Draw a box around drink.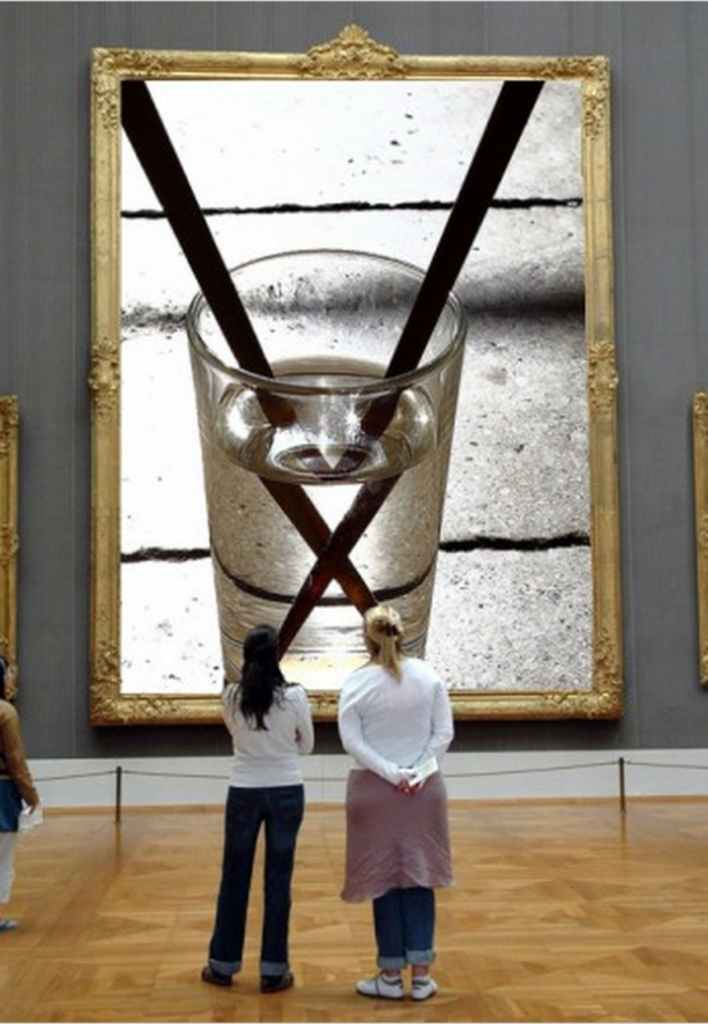
204/353/449/684.
